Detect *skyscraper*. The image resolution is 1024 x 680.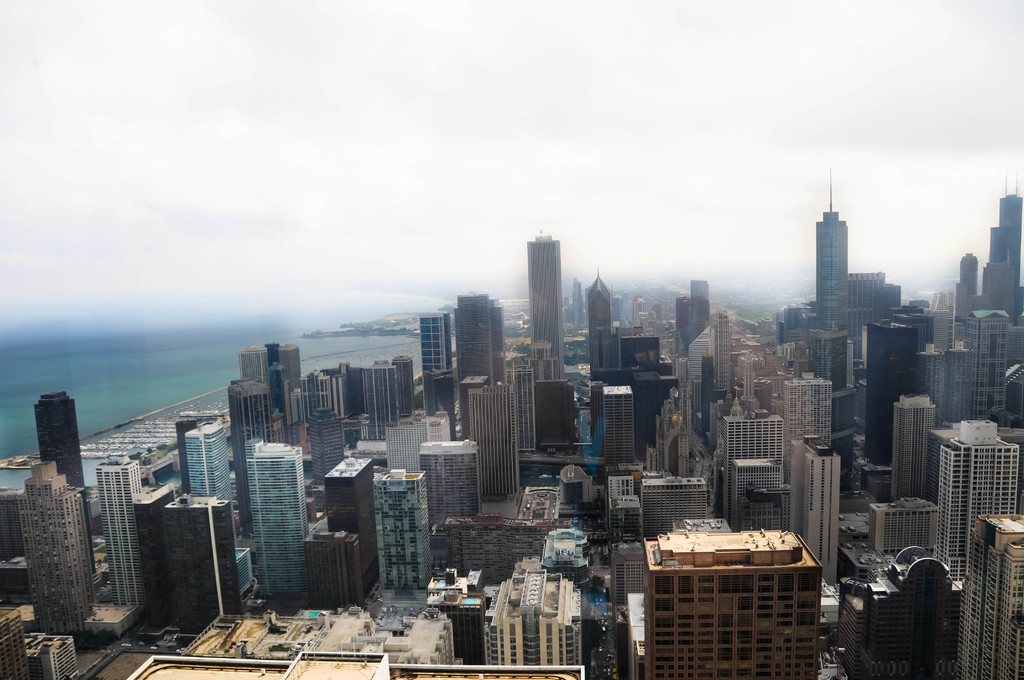
x1=419 y1=309 x2=451 y2=376.
